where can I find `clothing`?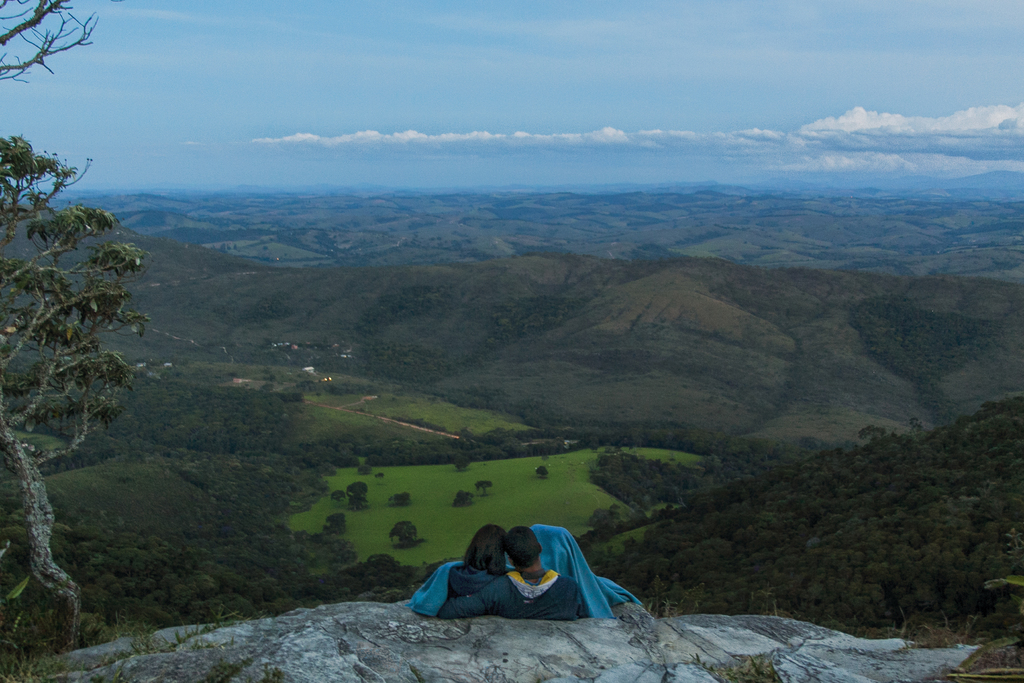
You can find it at Rect(451, 564, 583, 619).
